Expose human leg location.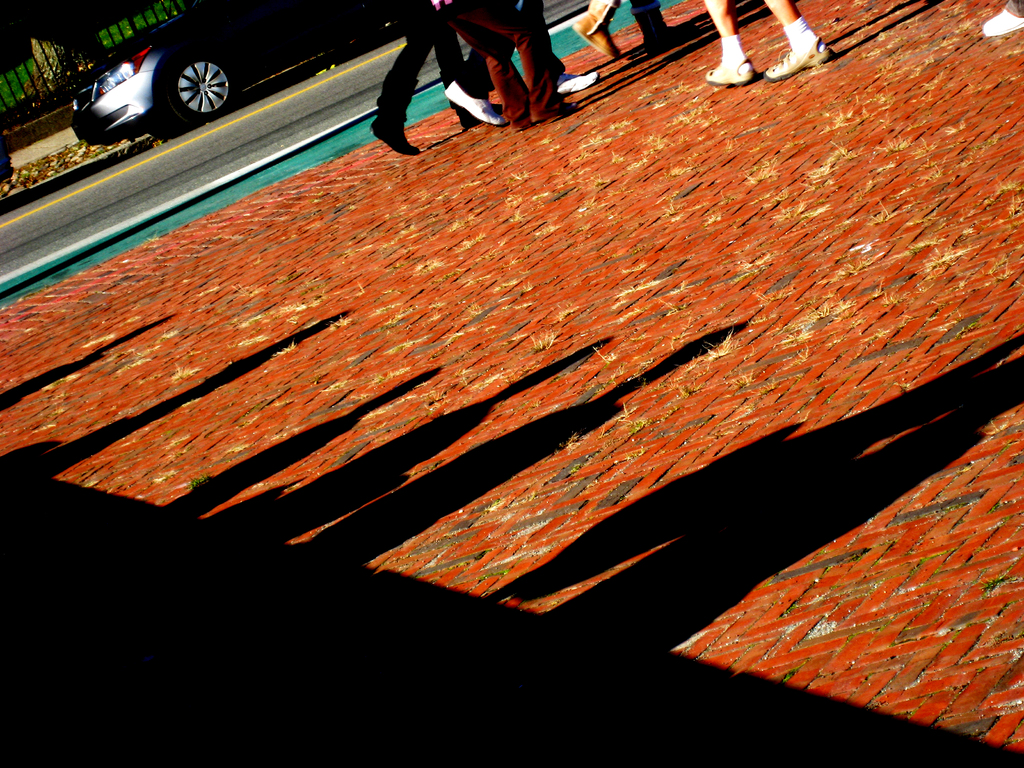
Exposed at detection(472, 0, 588, 122).
